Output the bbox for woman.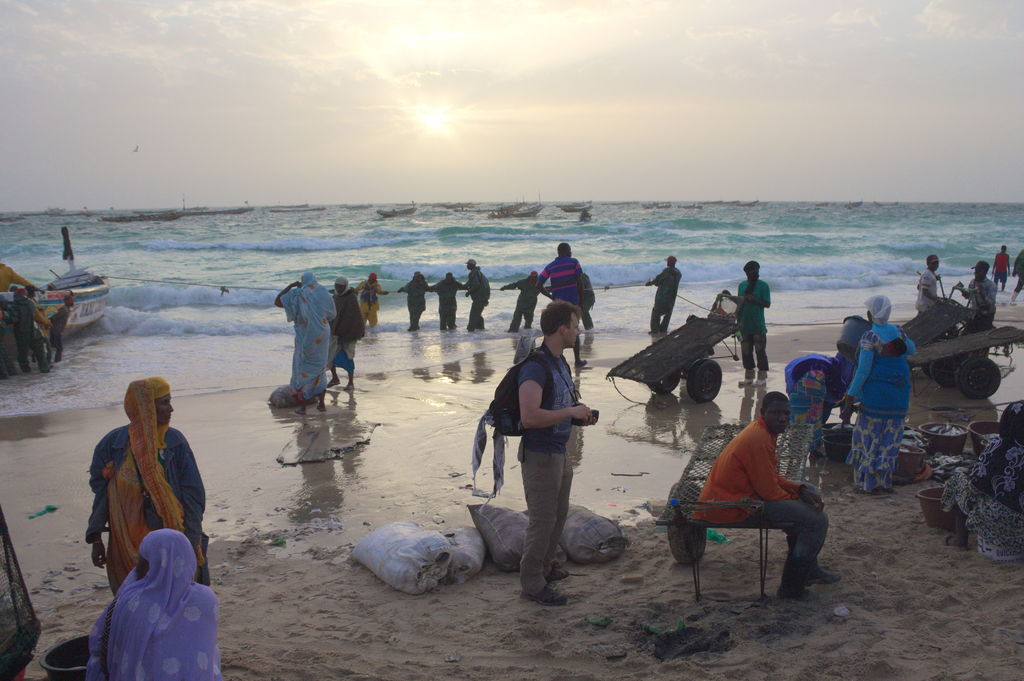
pyautogui.locateOnScreen(84, 376, 212, 587).
